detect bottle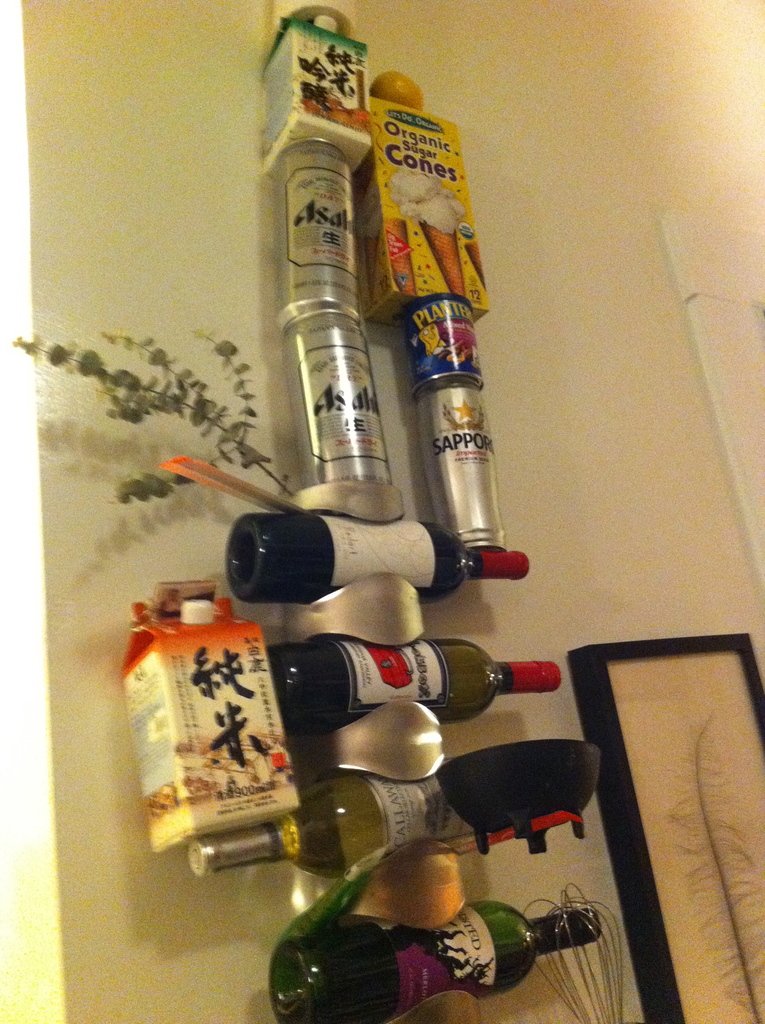
[170,769,478,867]
